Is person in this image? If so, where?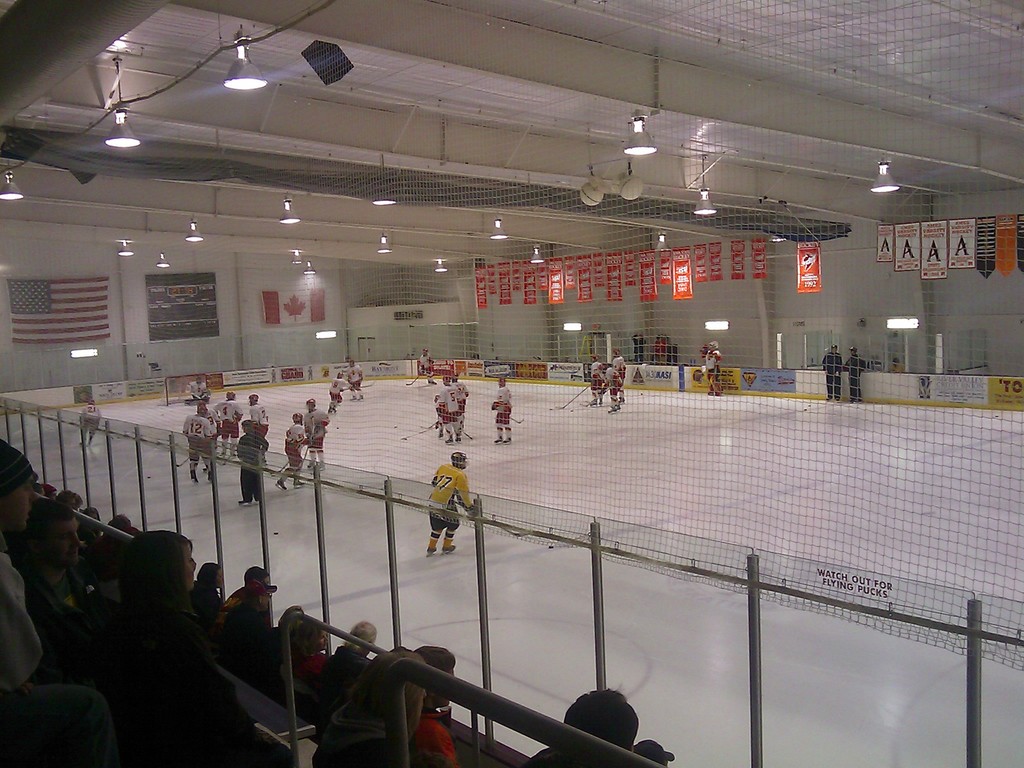
Yes, at locate(343, 360, 365, 403).
